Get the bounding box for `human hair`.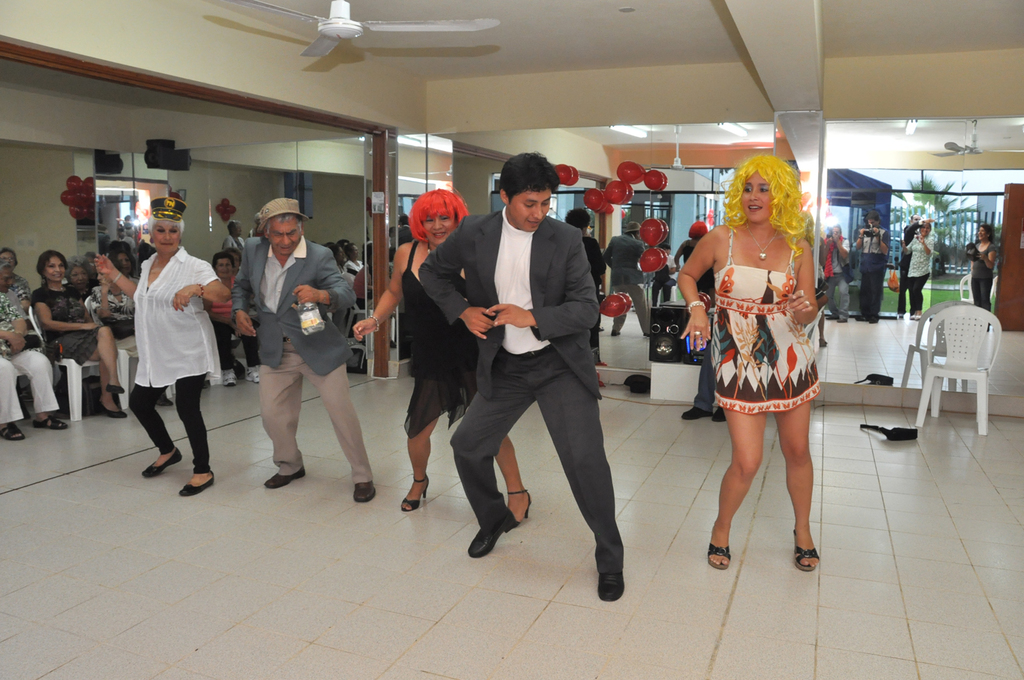
[left=566, top=208, right=591, bottom=229].
